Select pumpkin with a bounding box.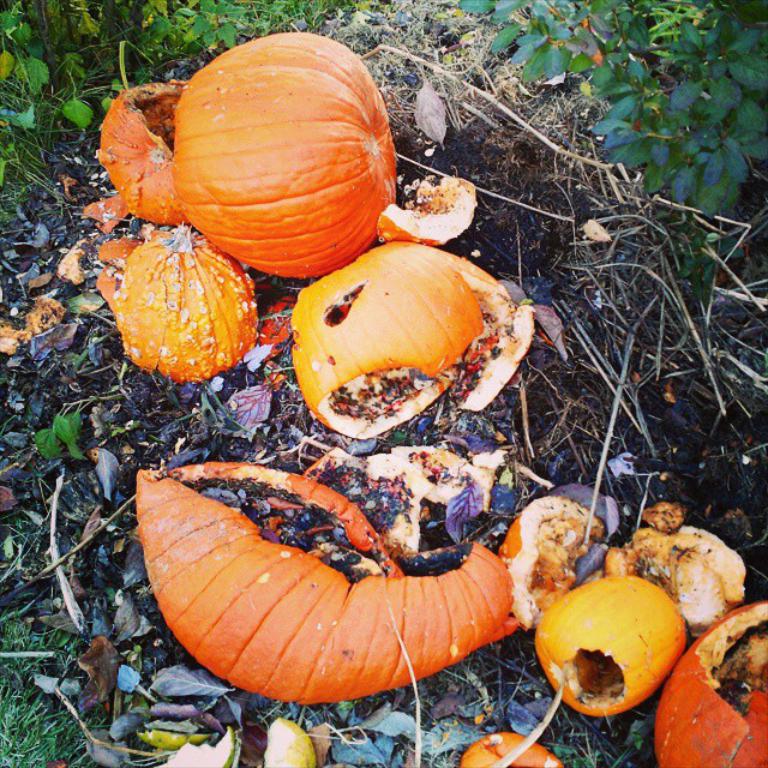
locate(377, 169, 484, 238).
